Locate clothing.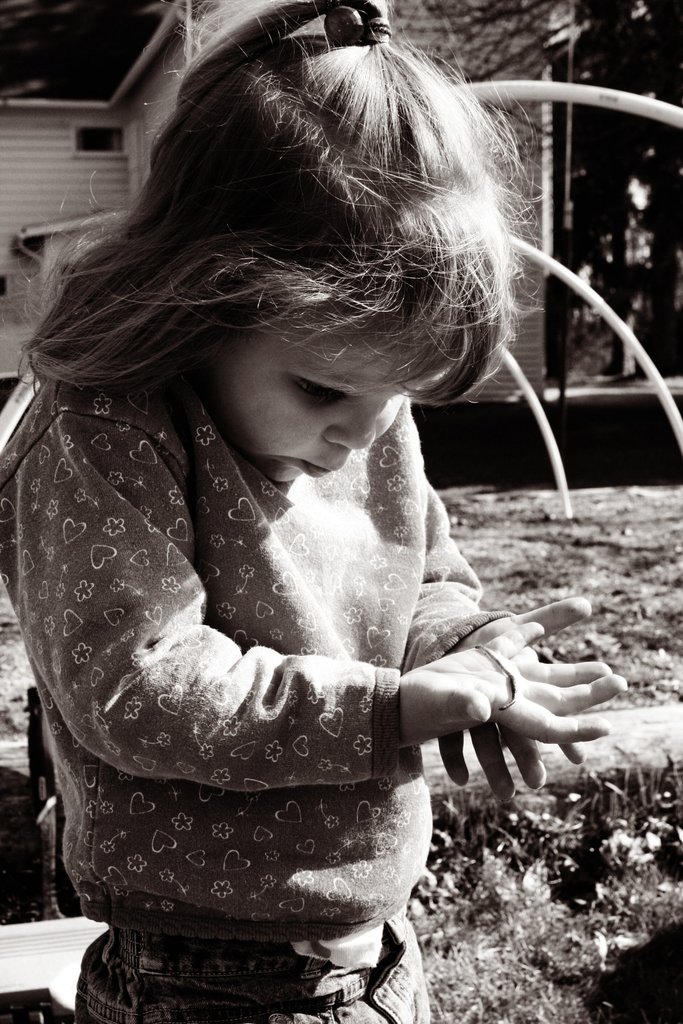
Bounding box: bbox=[0, 210, 600, 994].
